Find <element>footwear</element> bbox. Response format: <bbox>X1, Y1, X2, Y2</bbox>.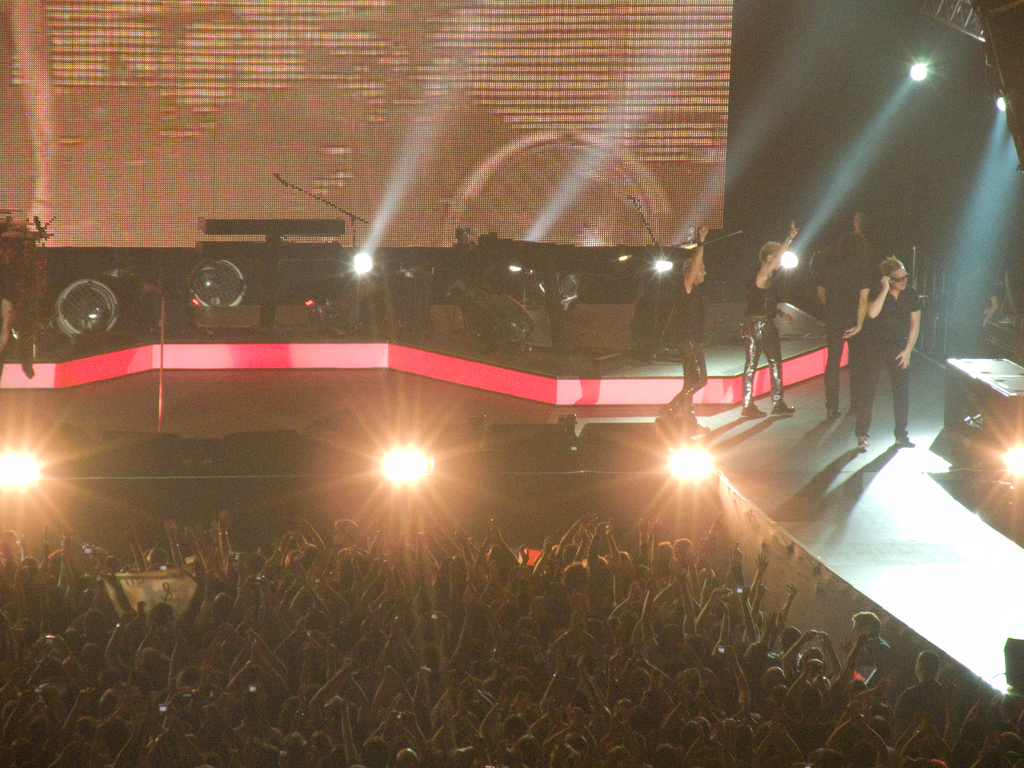
<bbox>892, 433, 915, 450</bbox>.
